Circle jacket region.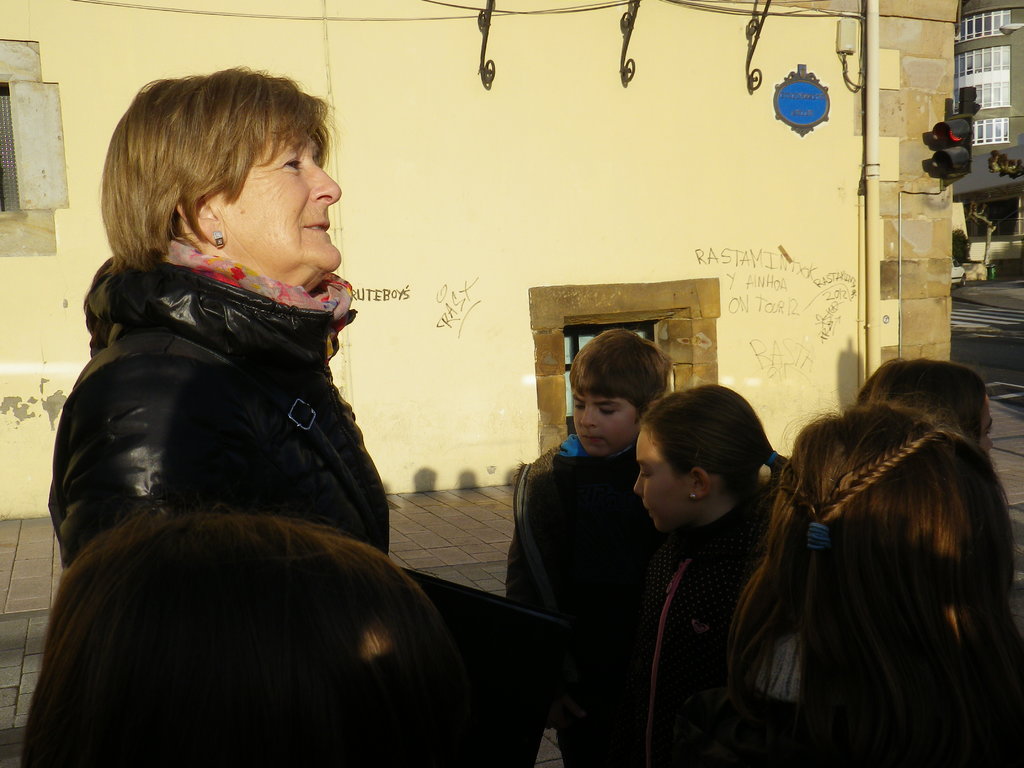
Region: (x1=493, y1=439, x2=682, y2=728).
